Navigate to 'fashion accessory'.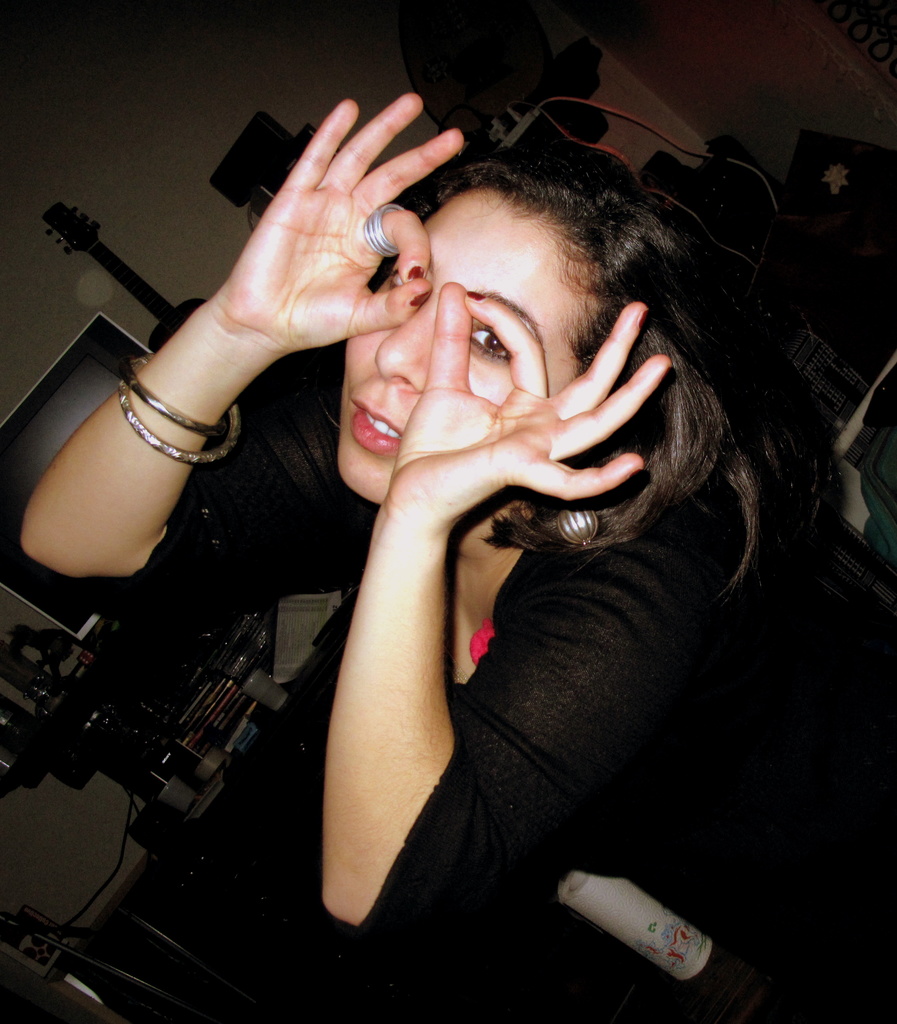
Navigation target: x1=410, y1=288, x2=429, y2=304.
